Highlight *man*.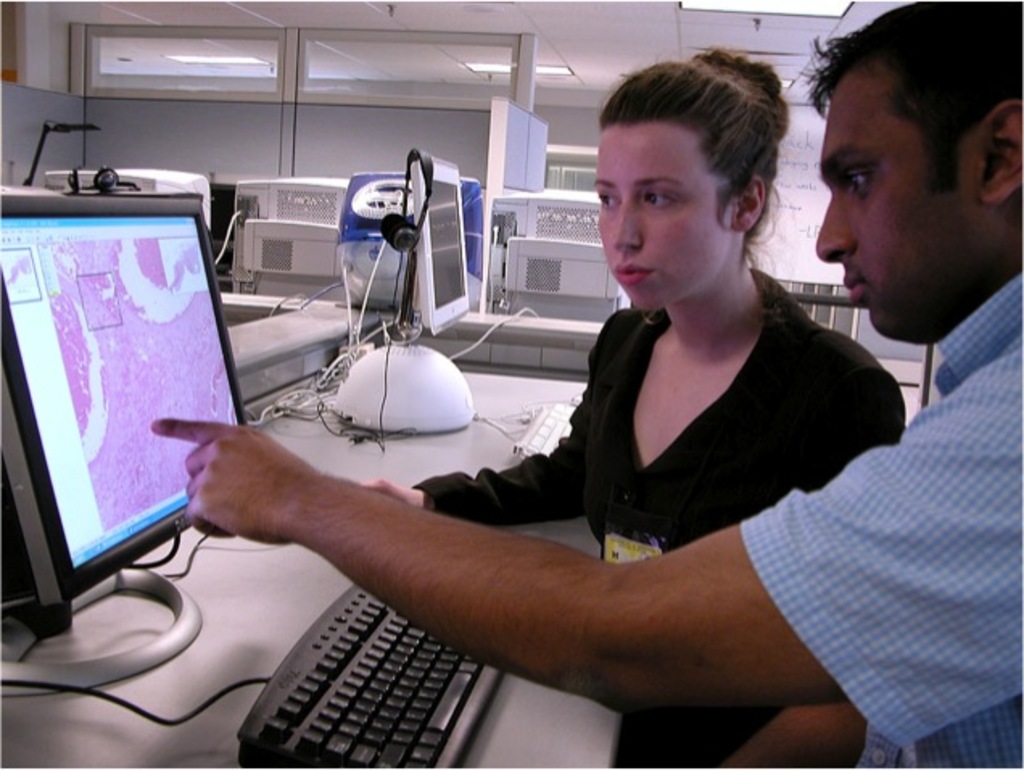
Highlighted region: [155,0,1022,768].
